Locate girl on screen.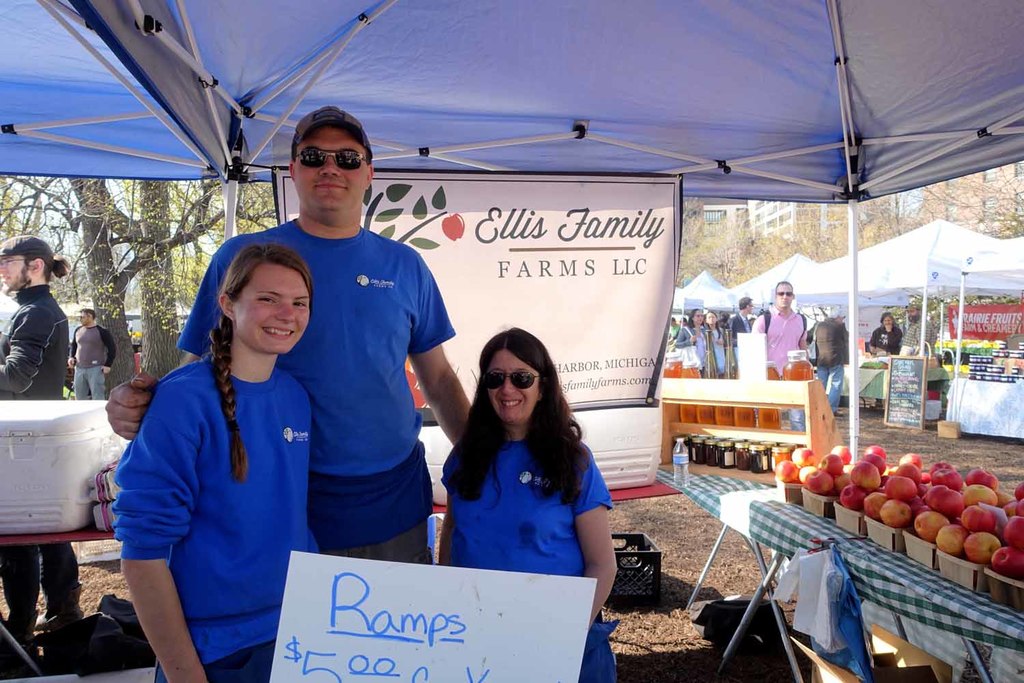
On screen at (111,244,321,682).
